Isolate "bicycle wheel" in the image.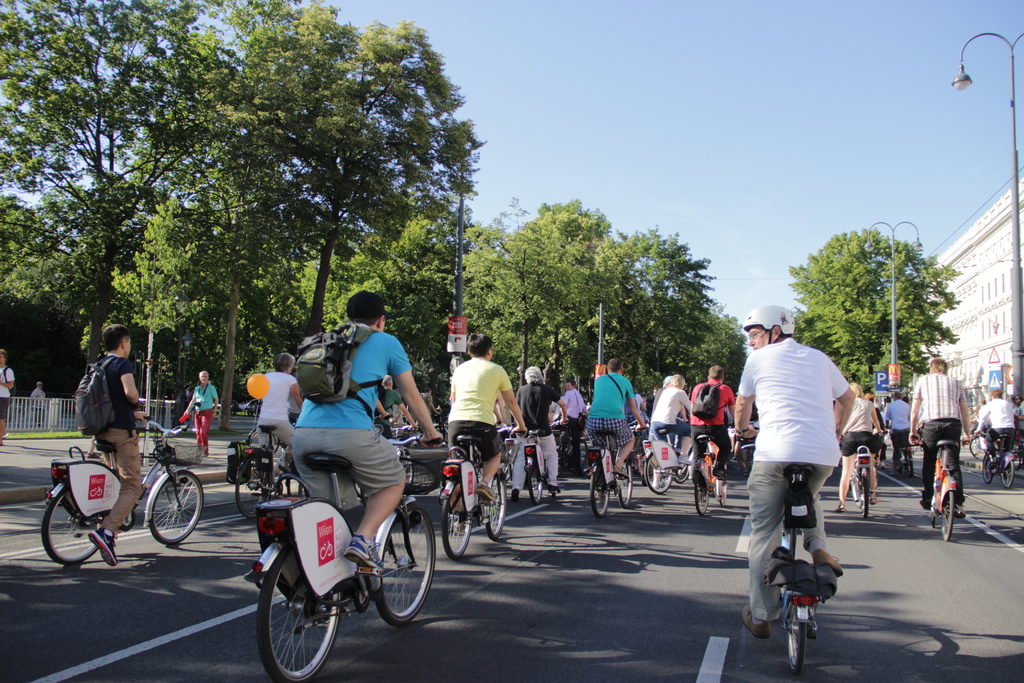
Isolated region: 255/545/351/682.
